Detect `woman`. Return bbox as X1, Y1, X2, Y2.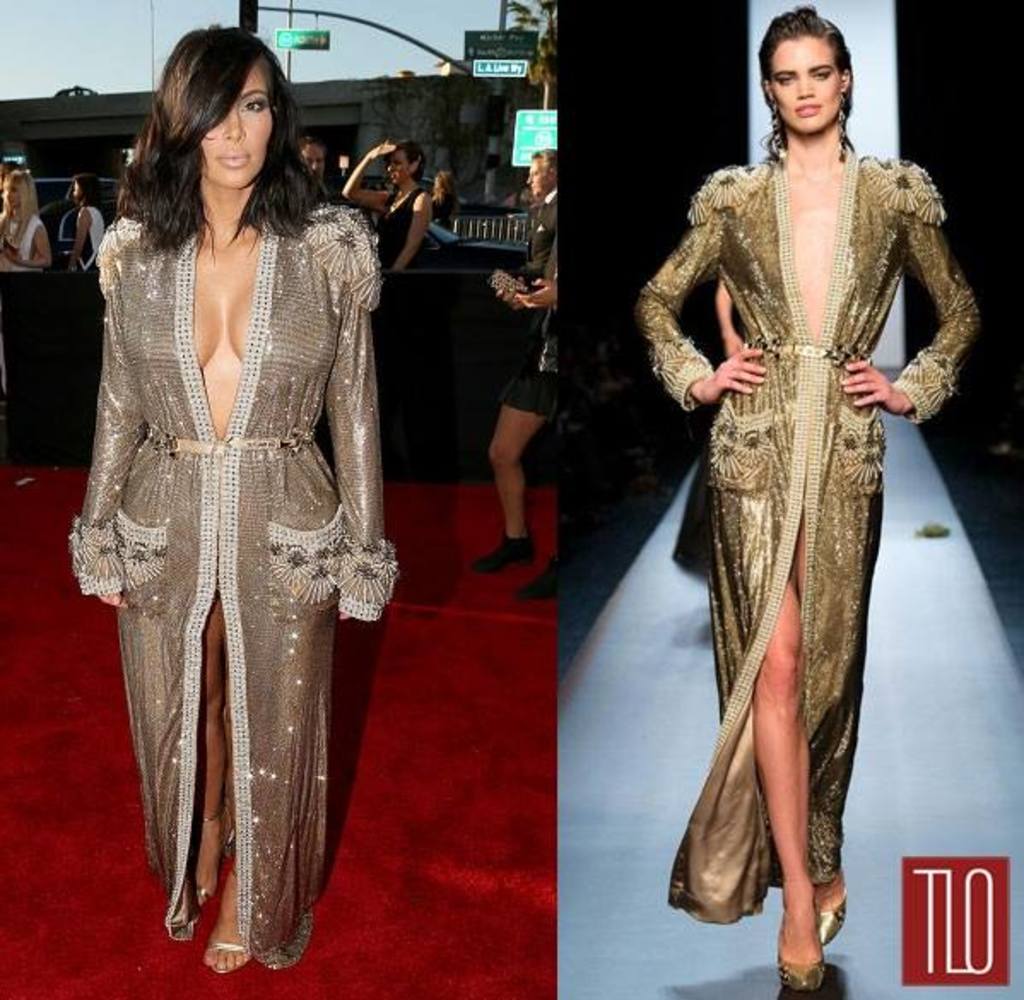
474, 226, 556, 598.
